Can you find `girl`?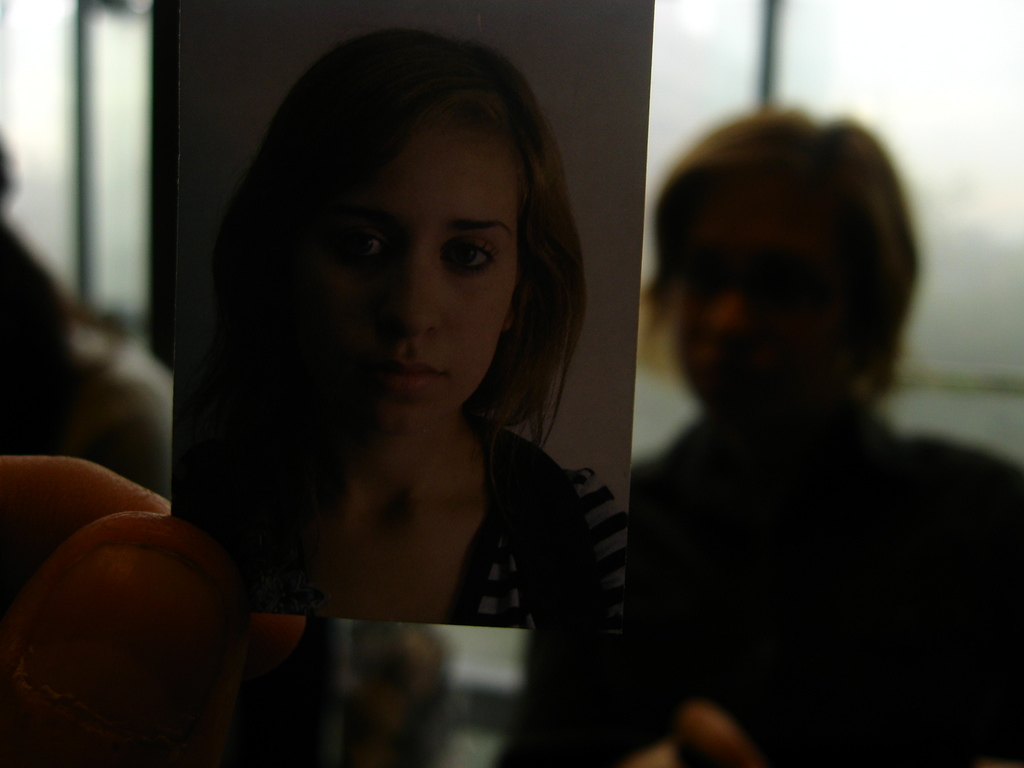
Yes, bounding box: detection(200, 26, 630, 720).
